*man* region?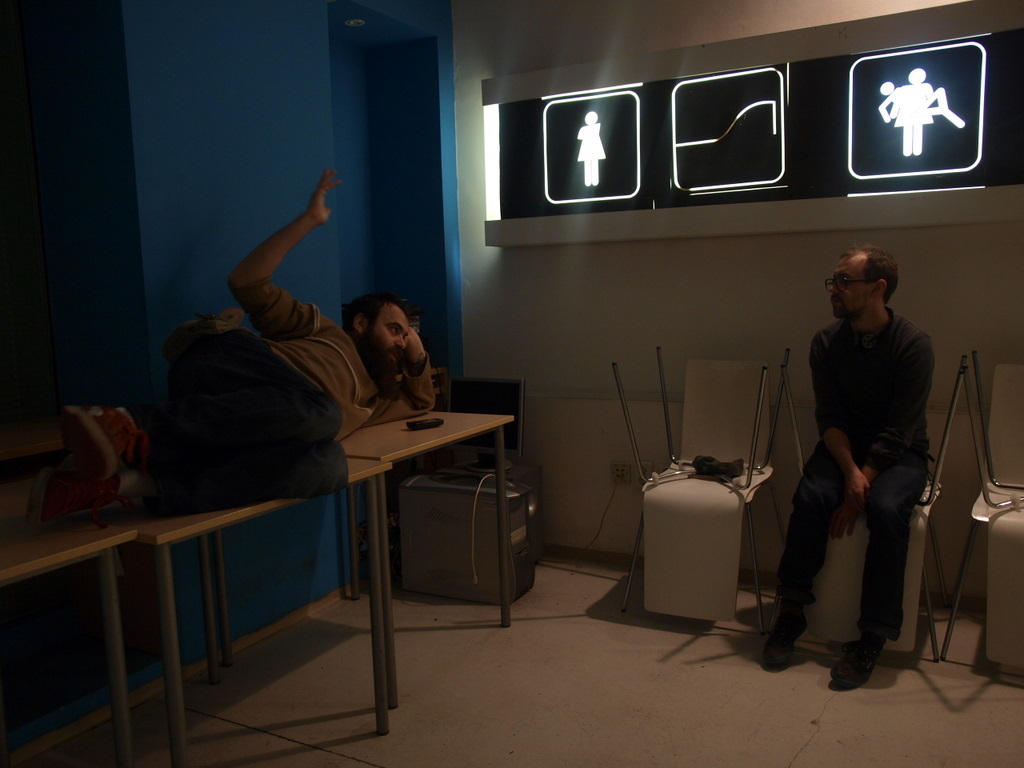
detection(779, 240, 955, 677)
